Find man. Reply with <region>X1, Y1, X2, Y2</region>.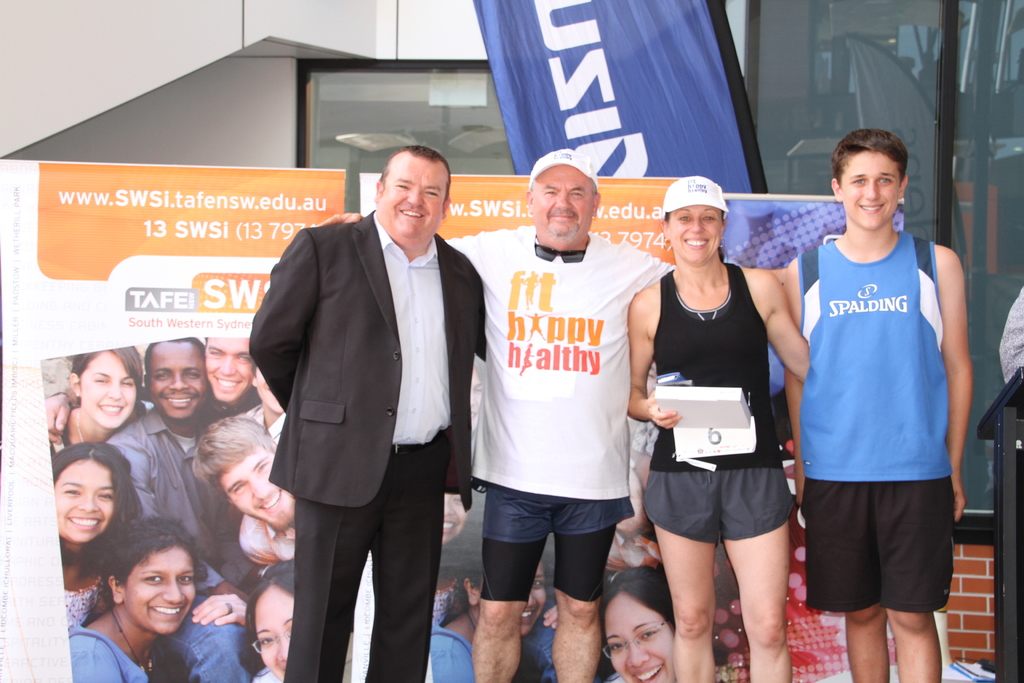
<region>240, 143, 495, 682</region>.
